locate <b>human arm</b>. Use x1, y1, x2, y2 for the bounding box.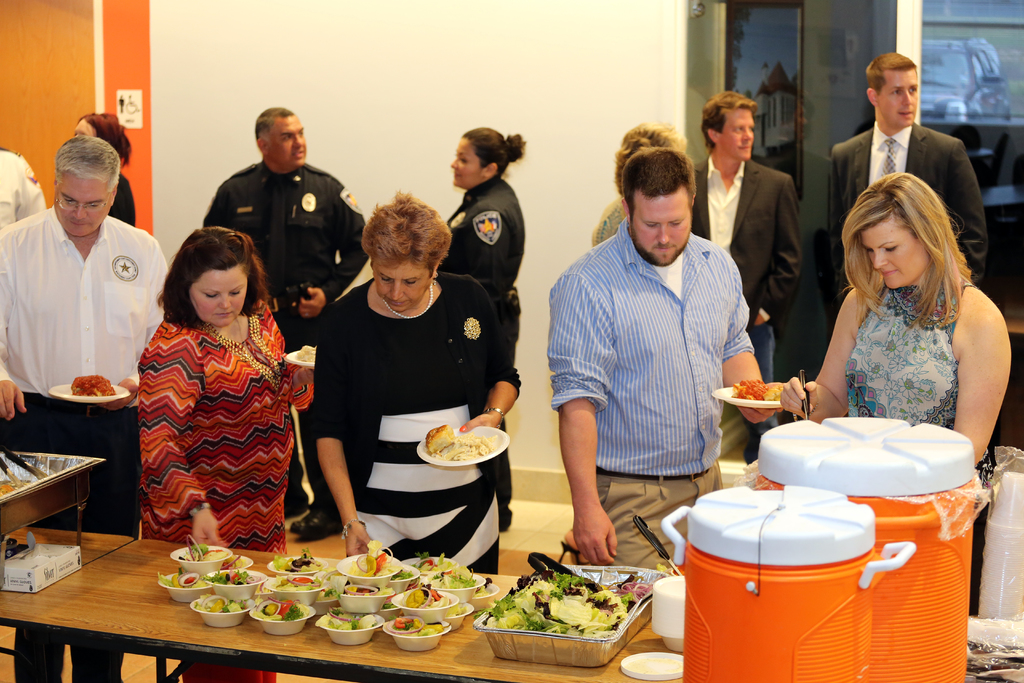
941, 286, 1015, 471.
